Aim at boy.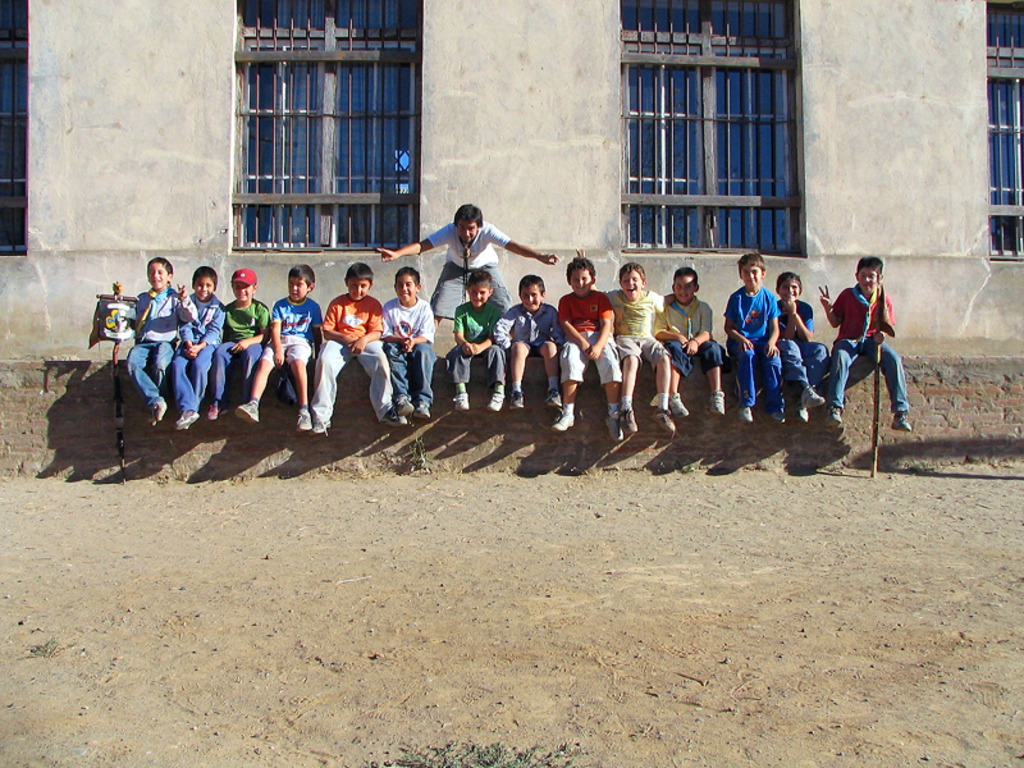
Aimed at x1=723 y1=253 x2=791 y2=426.
